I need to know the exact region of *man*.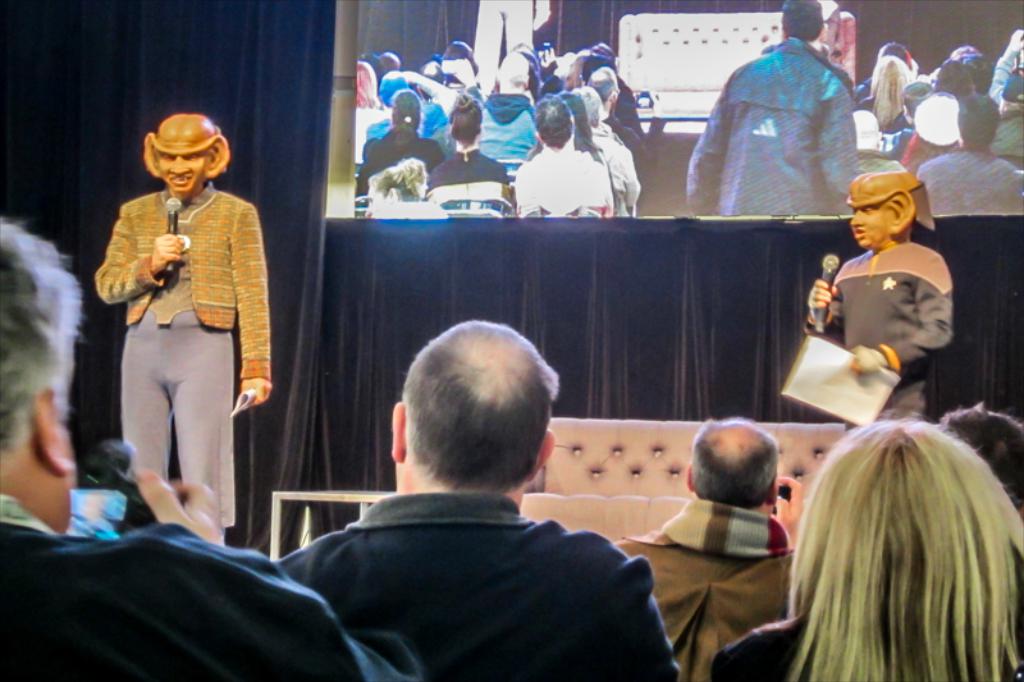
Region: [left=681, top=0, right=868, bottom=218].
